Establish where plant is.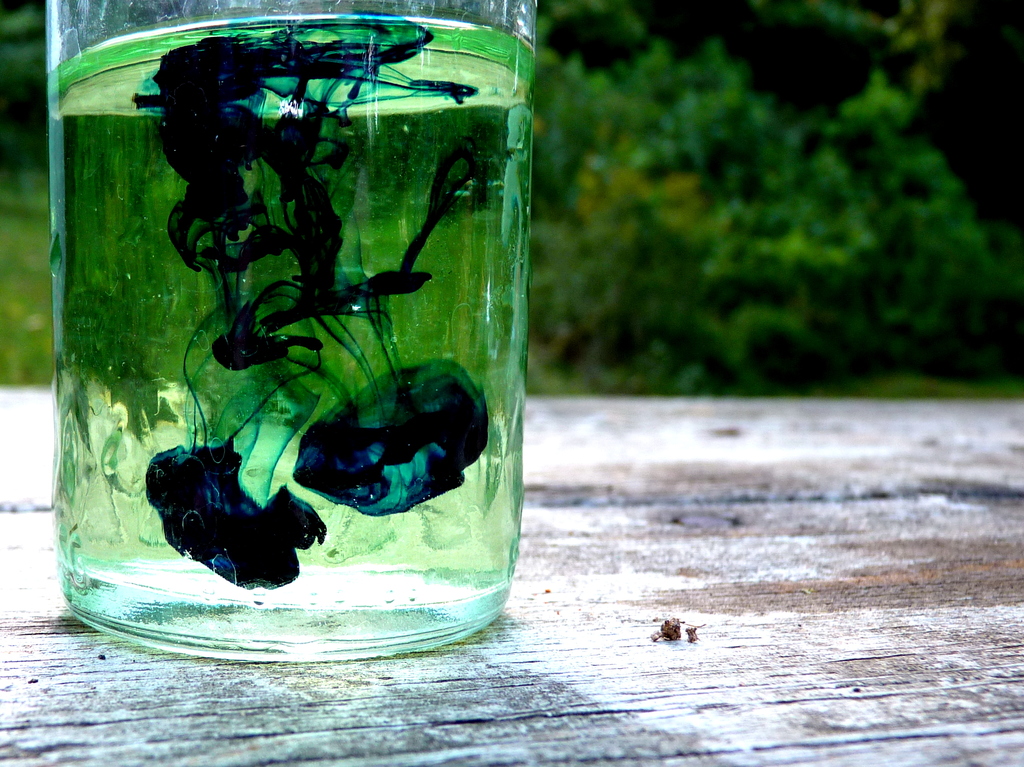
Established at l=0, t=0, r=1023, b=401.
